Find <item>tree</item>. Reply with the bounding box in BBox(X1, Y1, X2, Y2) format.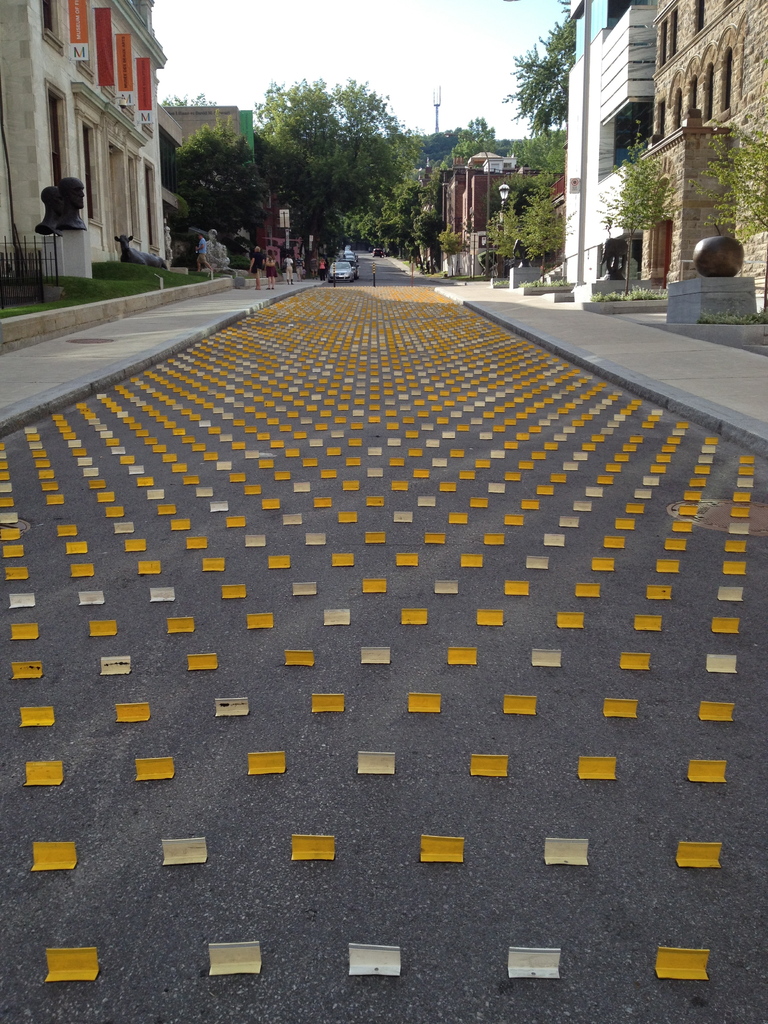
BBox(700, 108, 767, 252).
